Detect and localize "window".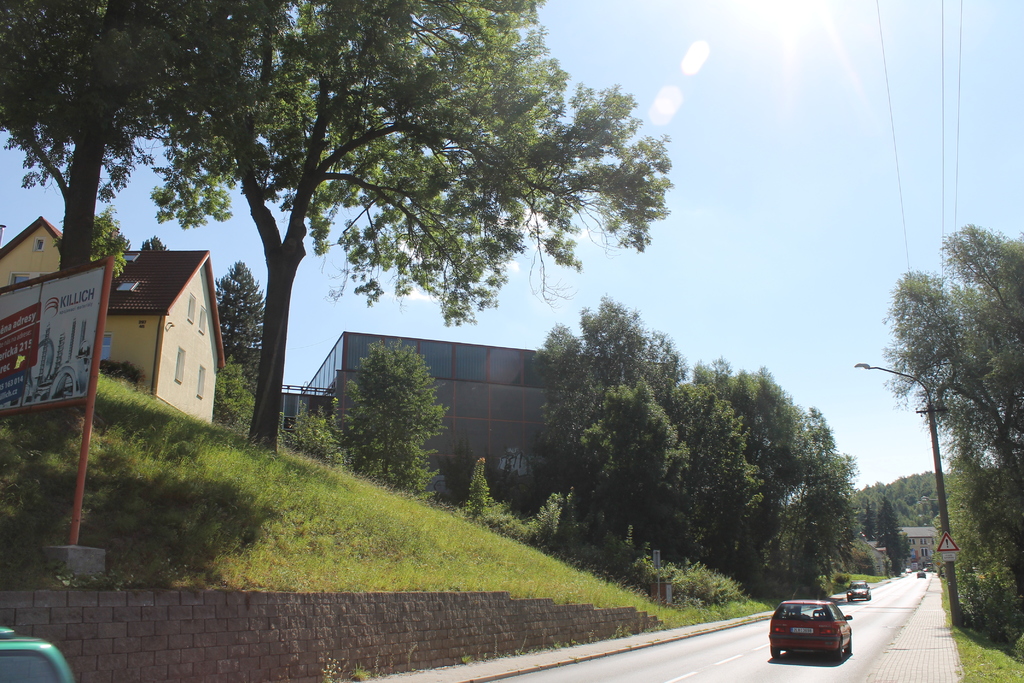
Localized at left=919, top=539, right=927, bottom=545.
